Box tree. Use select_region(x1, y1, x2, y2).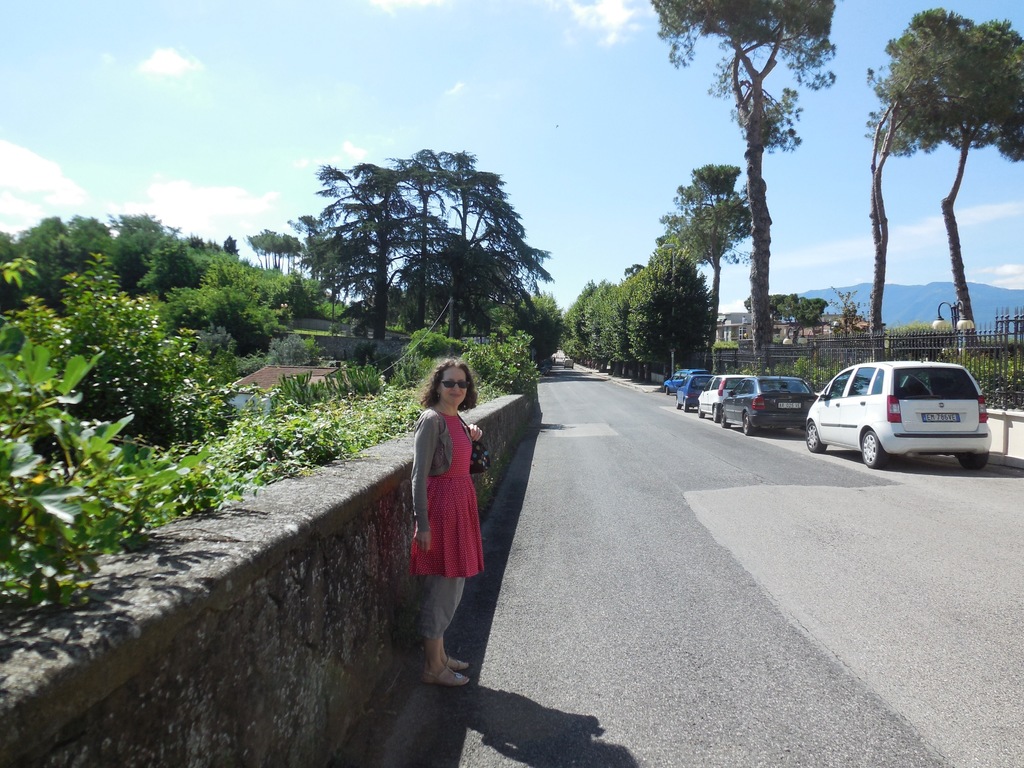
select_region(609, 271, 660, 379).
